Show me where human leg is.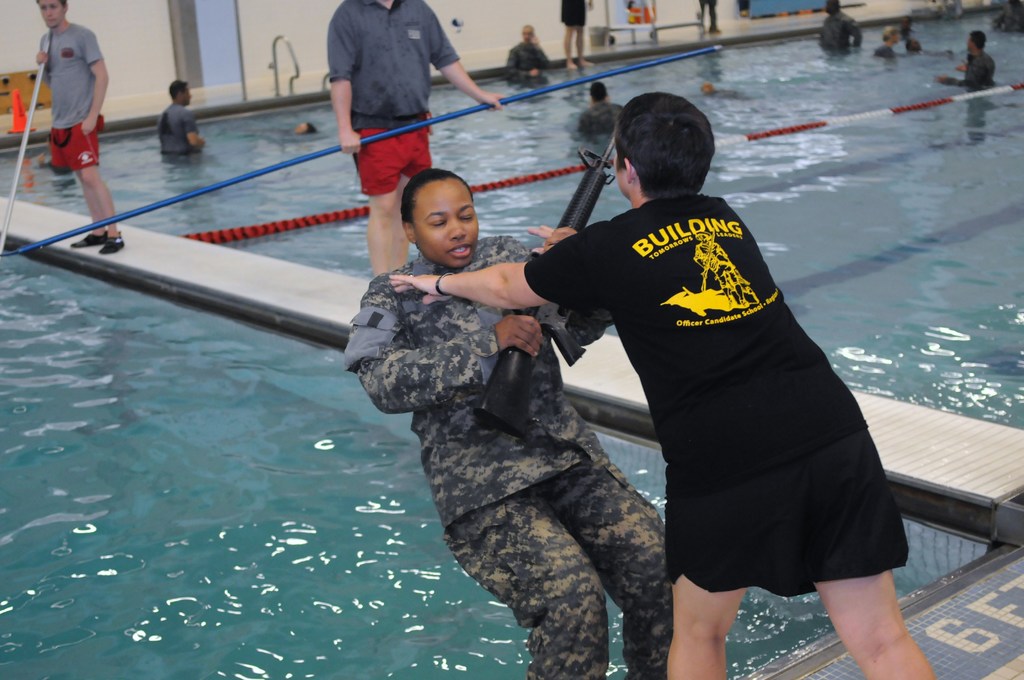
human leg is at [698,0,703,35].
